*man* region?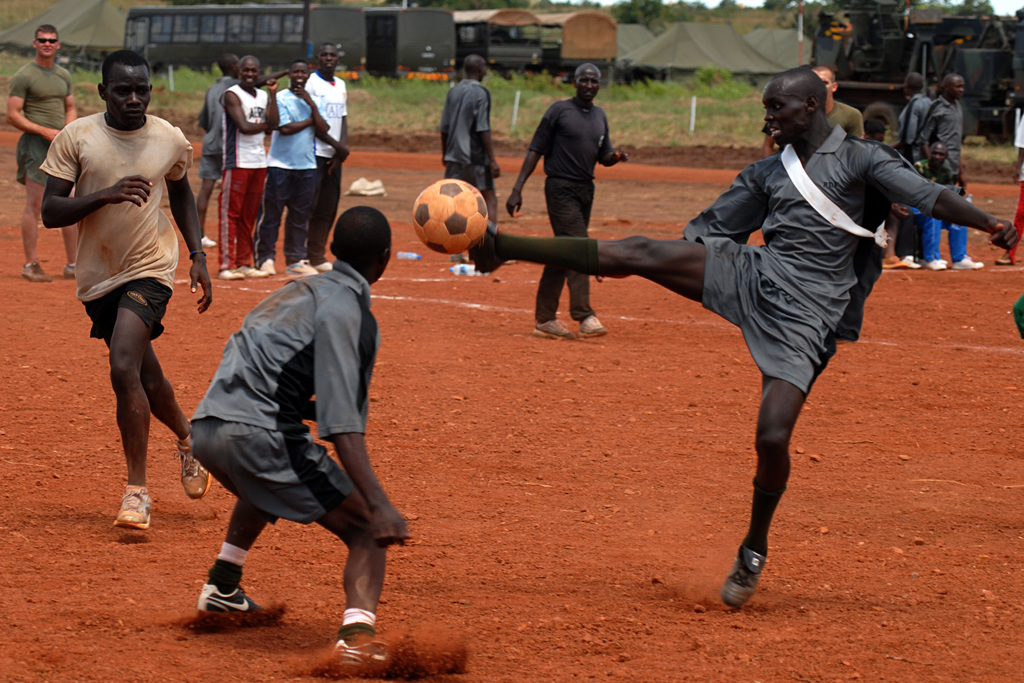
bbox(193, 56, 240, 249)
